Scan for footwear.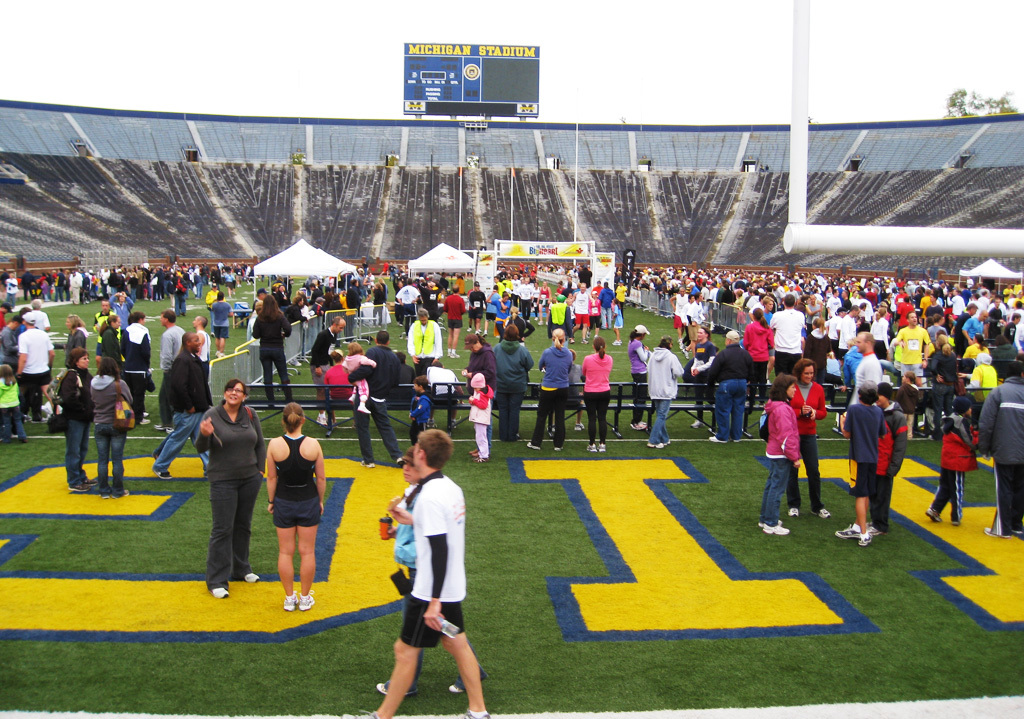
Scan result: <region>459, 713, 492, 718</region>.
